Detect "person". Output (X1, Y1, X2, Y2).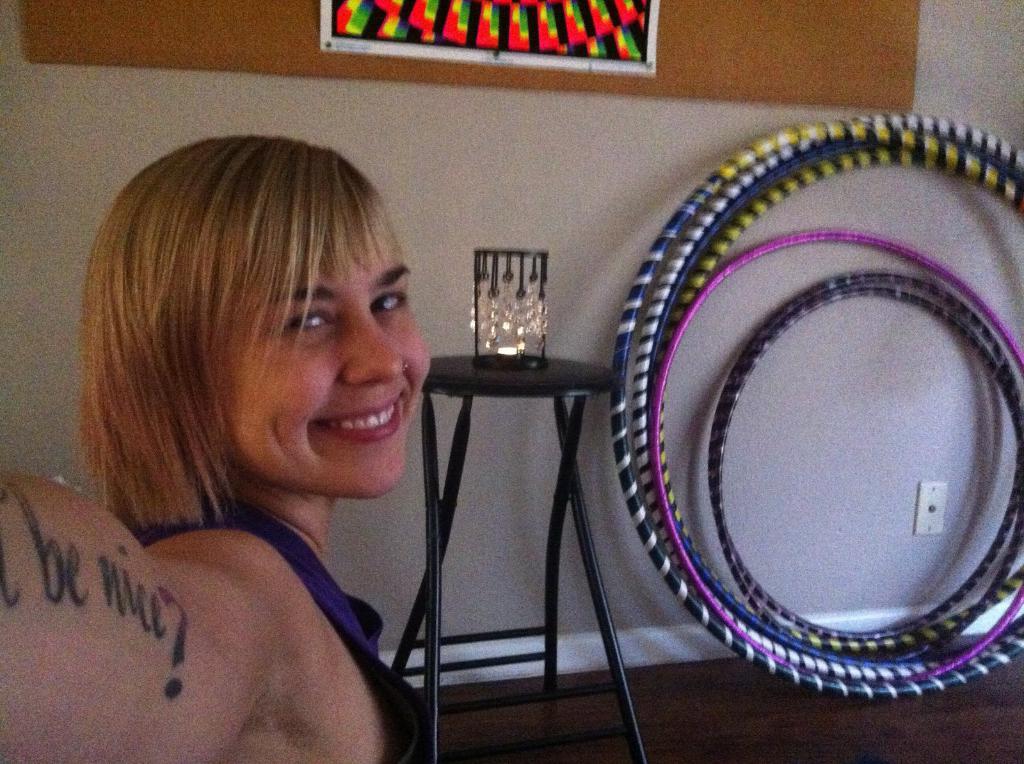
(0, 133, 435, 763).
